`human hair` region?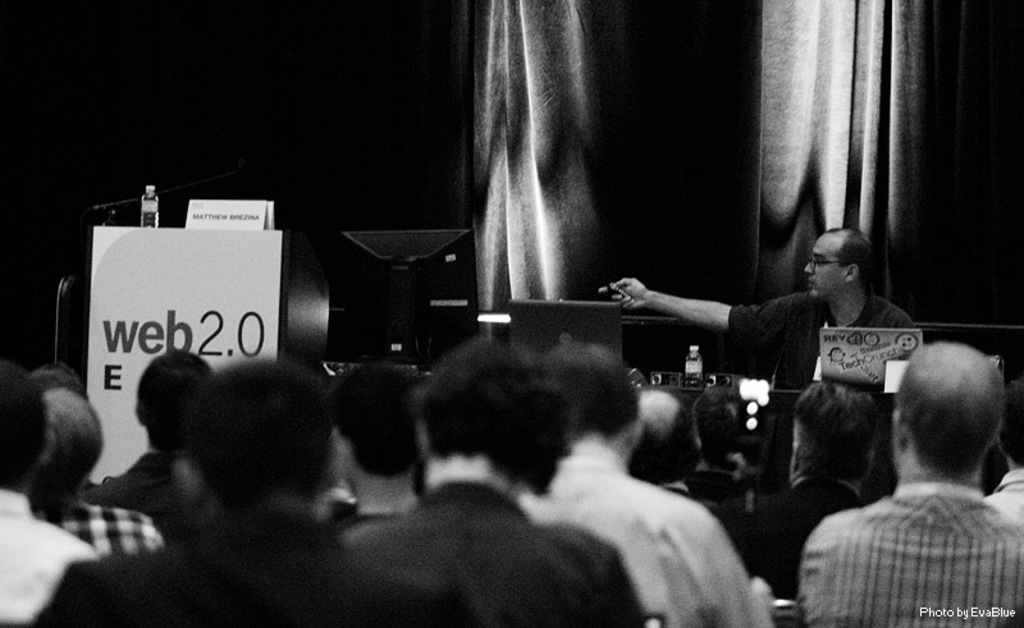
413/335/575/492
